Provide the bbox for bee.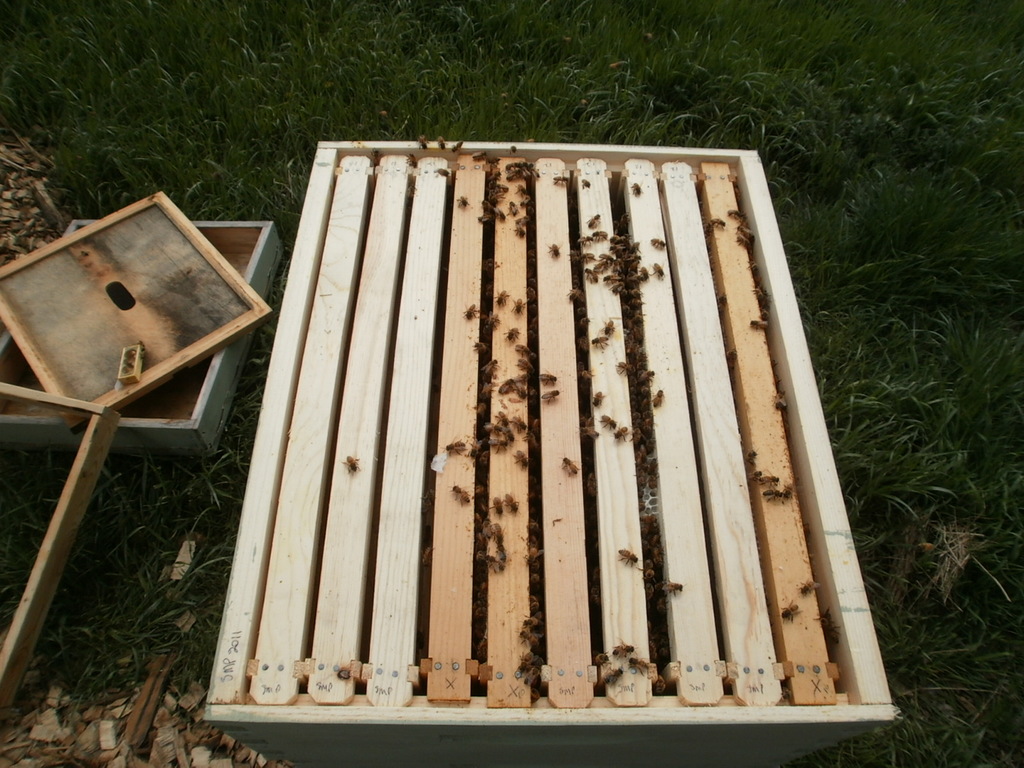
BBox(744, 444, 799, 511).
